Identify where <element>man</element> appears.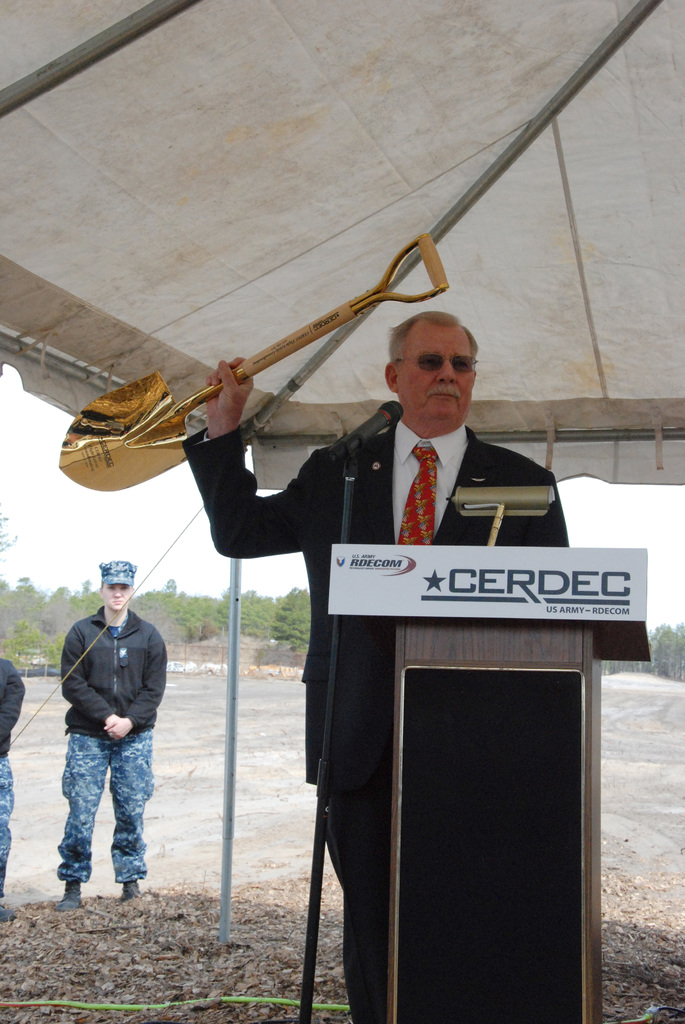
Appears at 0,659,22,900.
